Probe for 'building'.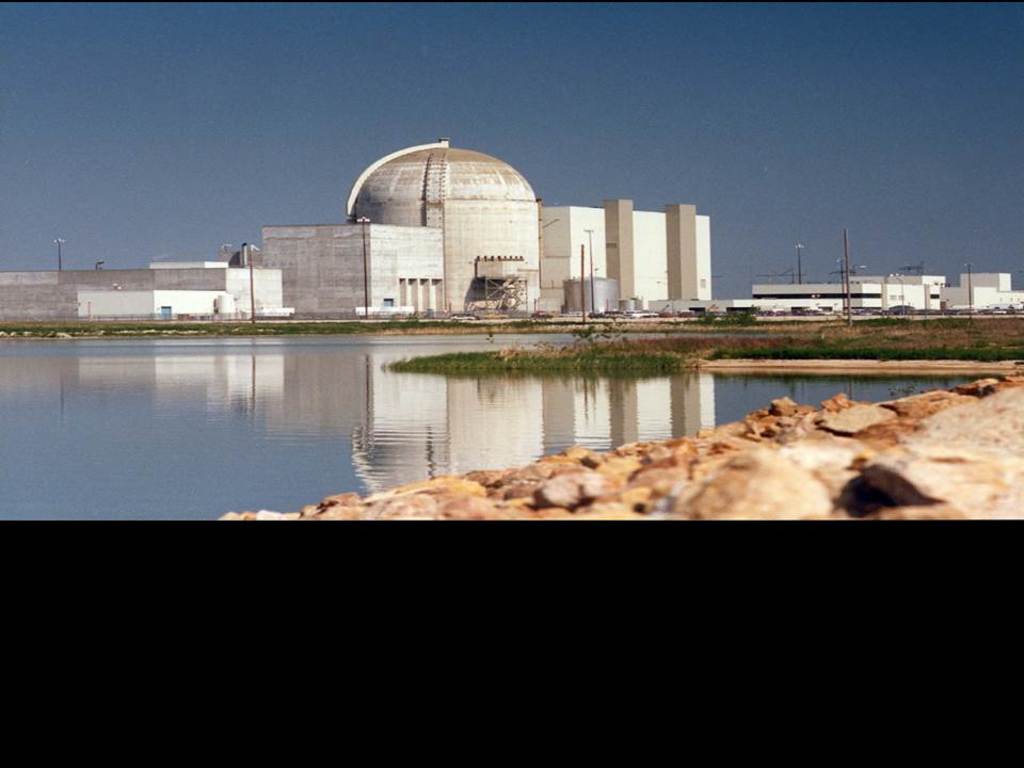
Probe result: <region>758, 266, 1023, 314</region>.
